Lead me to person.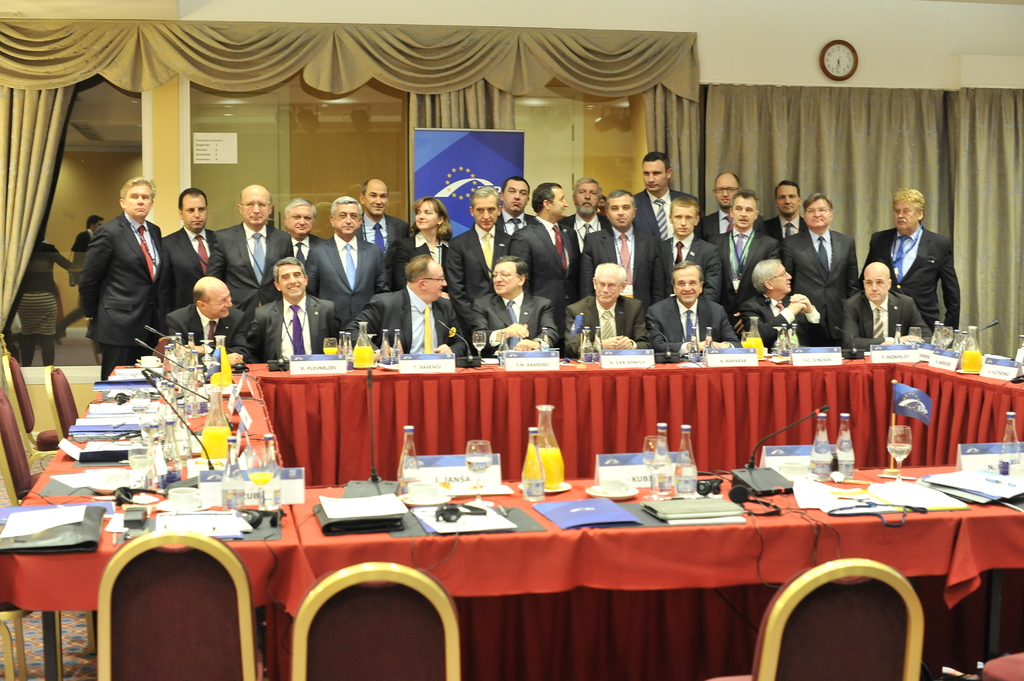
Lead to [left=159, top=195, right=222, bottom=328].
